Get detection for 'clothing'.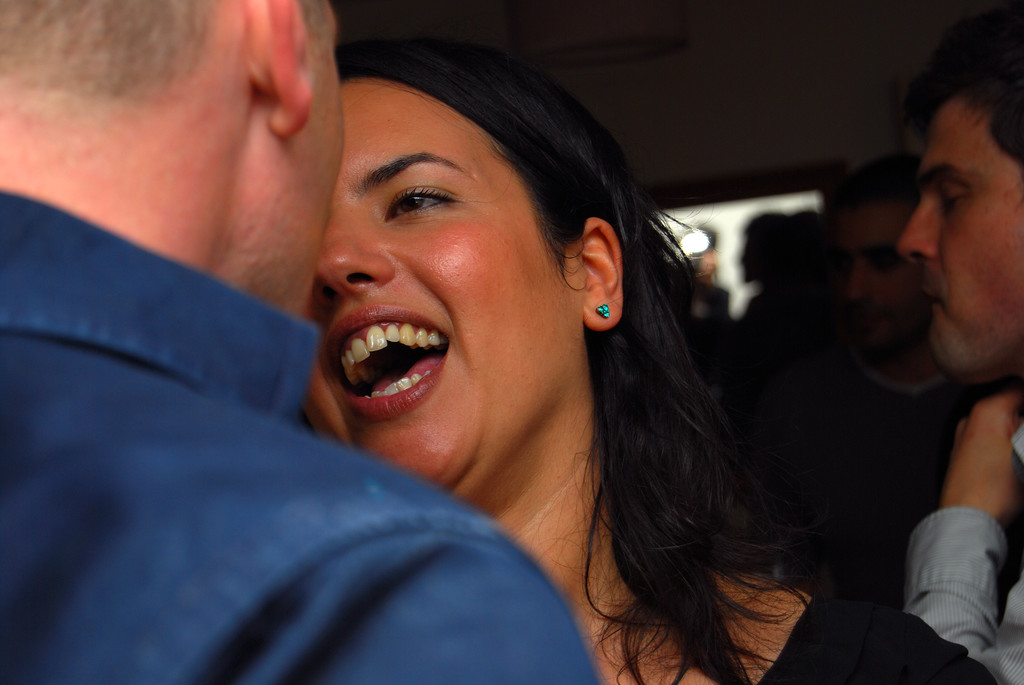
Detection: bbox(750, 594, 1016, 684).
